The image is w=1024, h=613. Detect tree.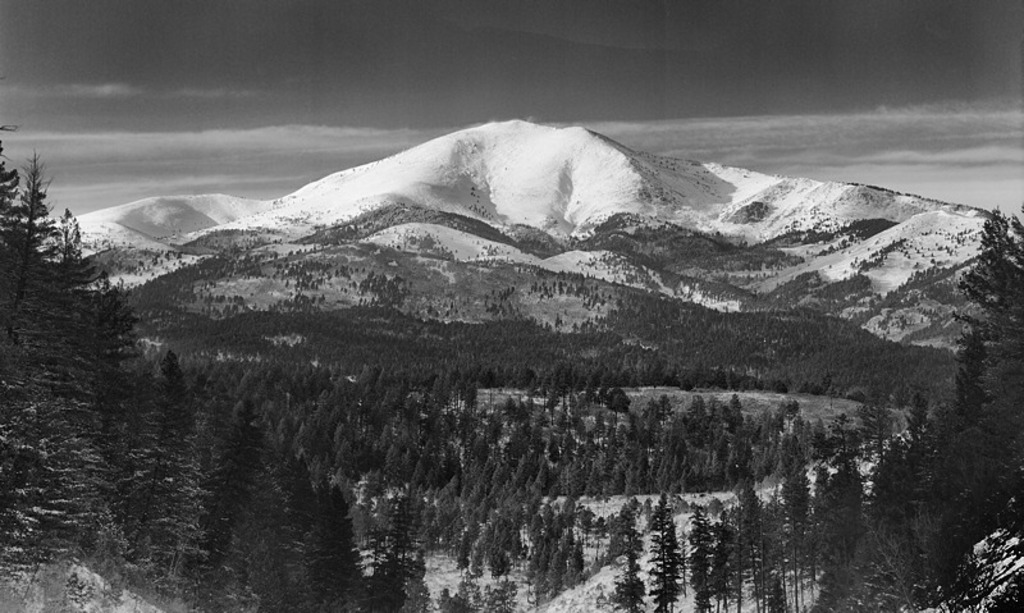
Detection: box(6, 143, 68, 273).
